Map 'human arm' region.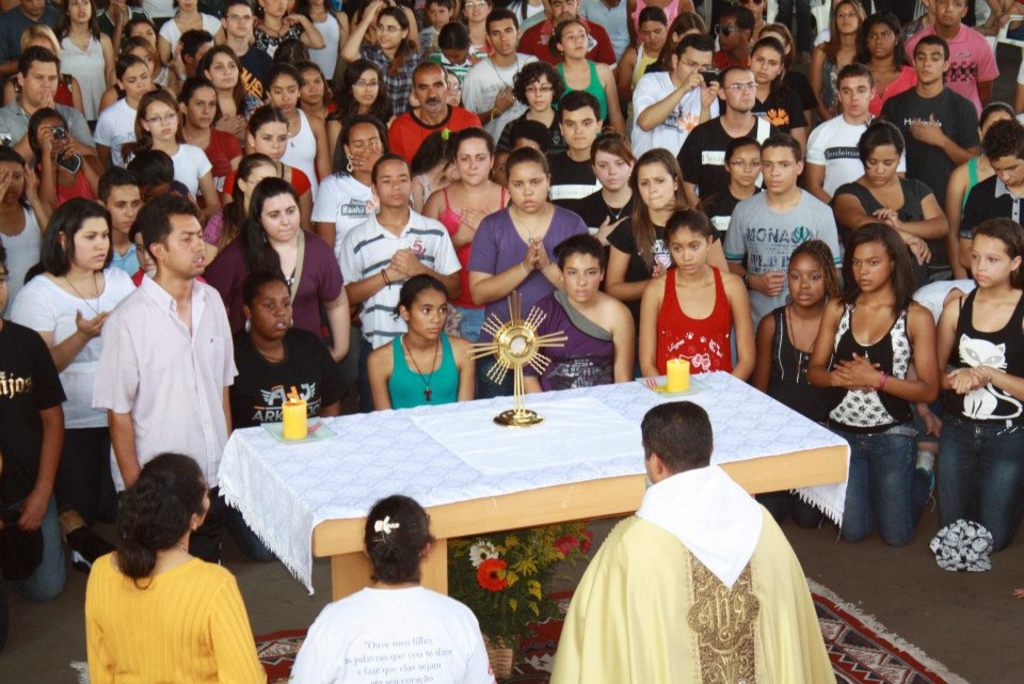
Mapped to (x1=169, y1=44, x2=188, y2=101).
